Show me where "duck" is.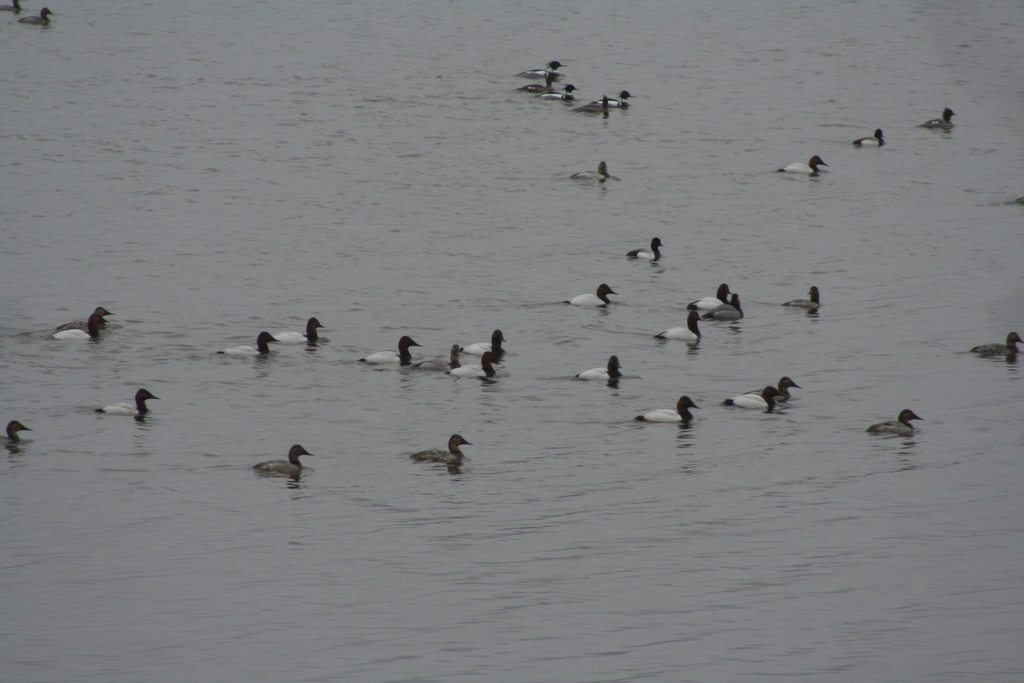
"duck" is at crop(780, 279, 824, 313).
